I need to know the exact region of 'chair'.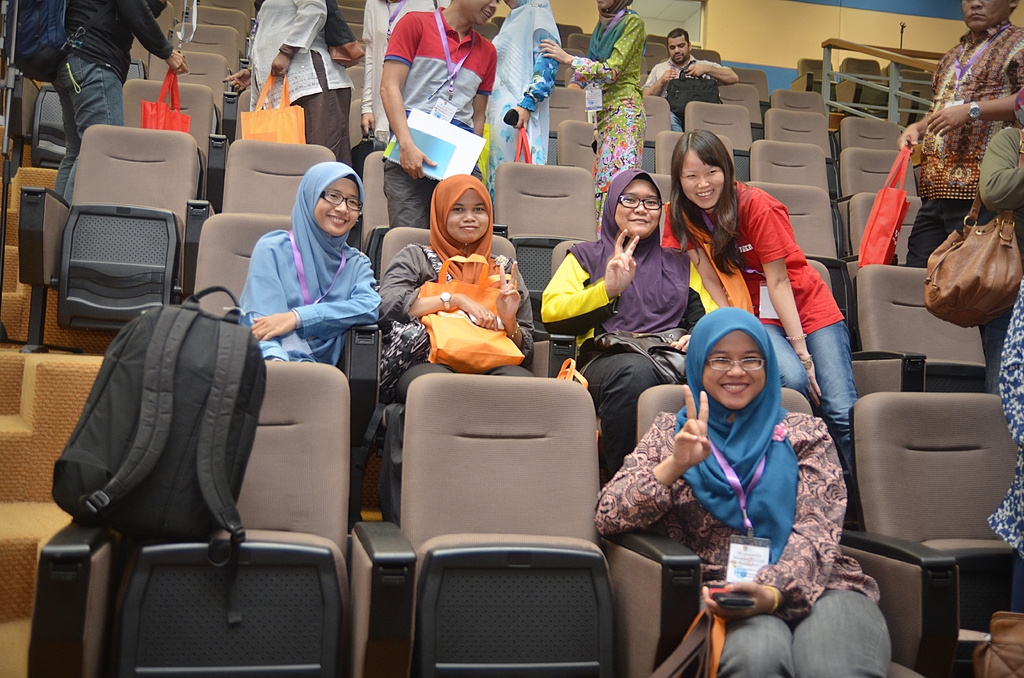
Region: [left=808, top=262, right=929, bottom=401].
